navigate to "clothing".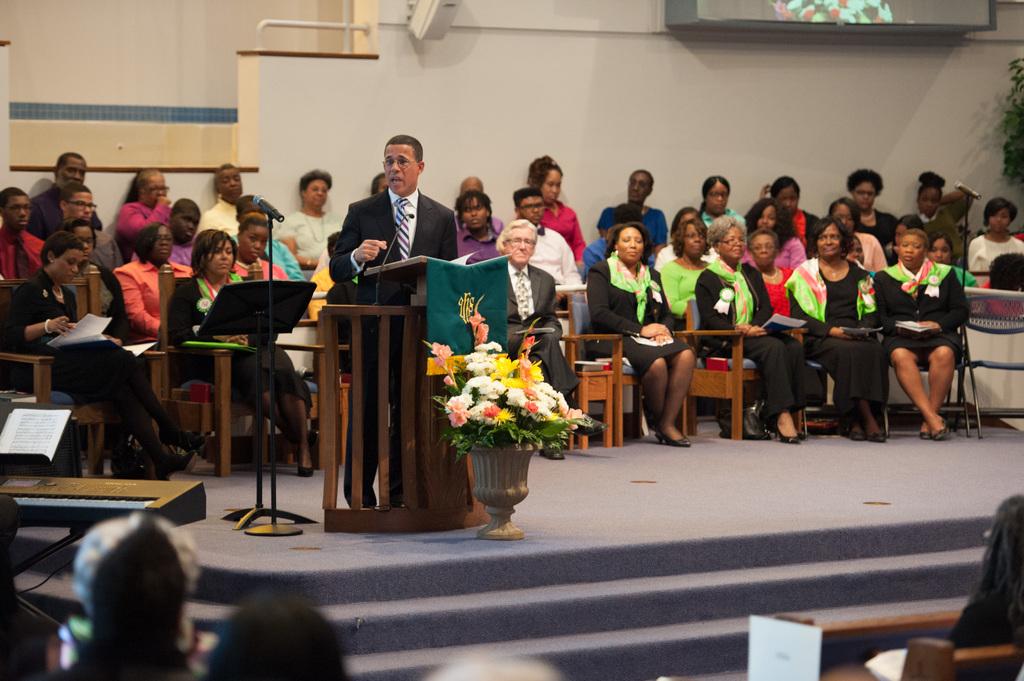
Navigation target: rect(961, 229, 1021, 298).
